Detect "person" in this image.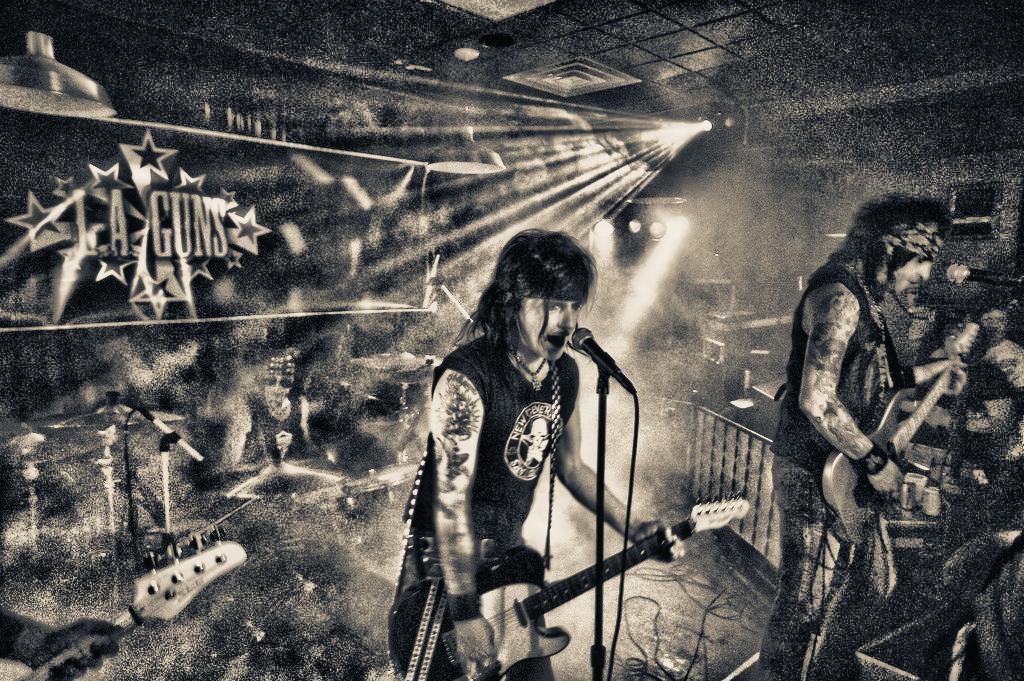
Detection: Rect(0, 604, 127, 680).
